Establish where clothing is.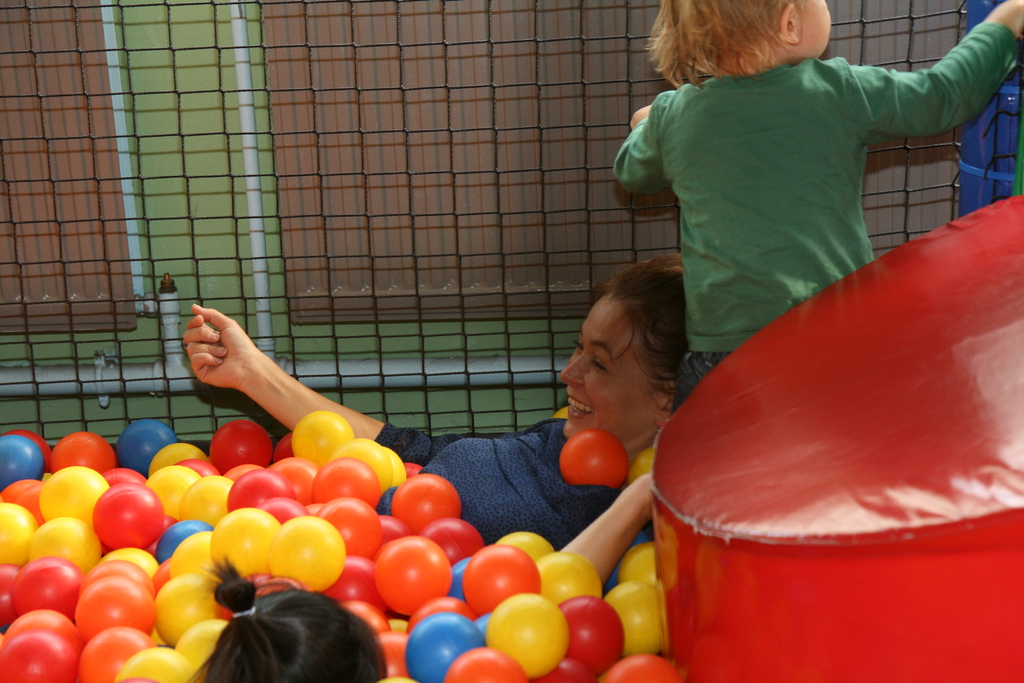
Established at (607,28,989,340).
